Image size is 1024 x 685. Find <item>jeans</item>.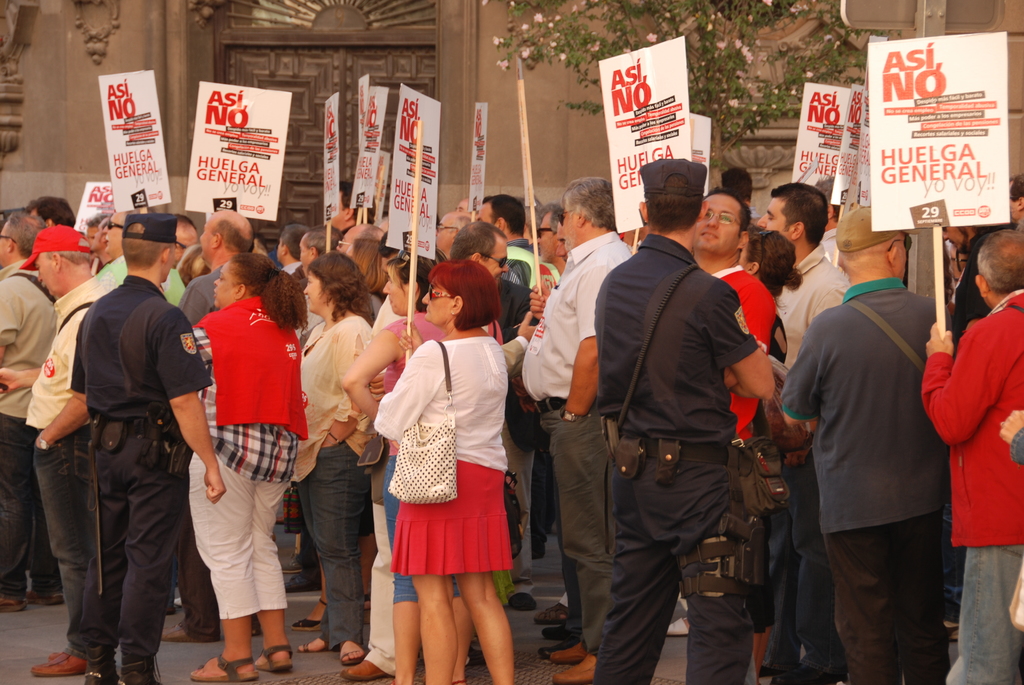
select_region(289, 448, 376, 650).
